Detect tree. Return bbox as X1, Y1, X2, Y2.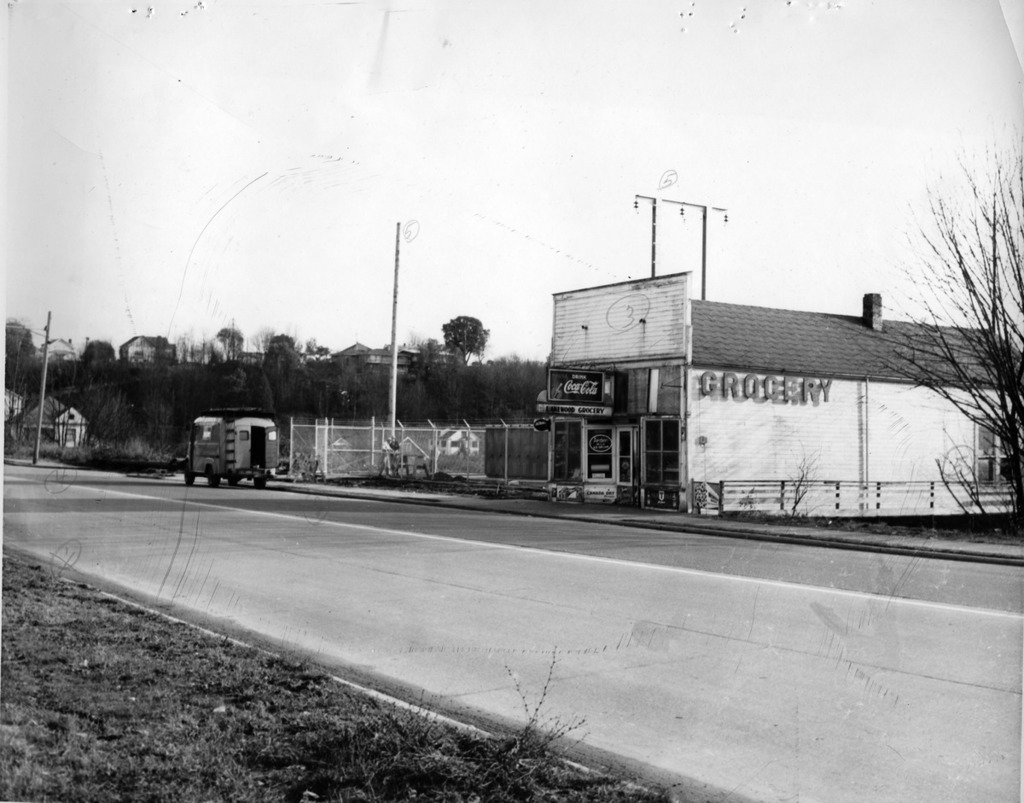
440, 311, 491, 369.
